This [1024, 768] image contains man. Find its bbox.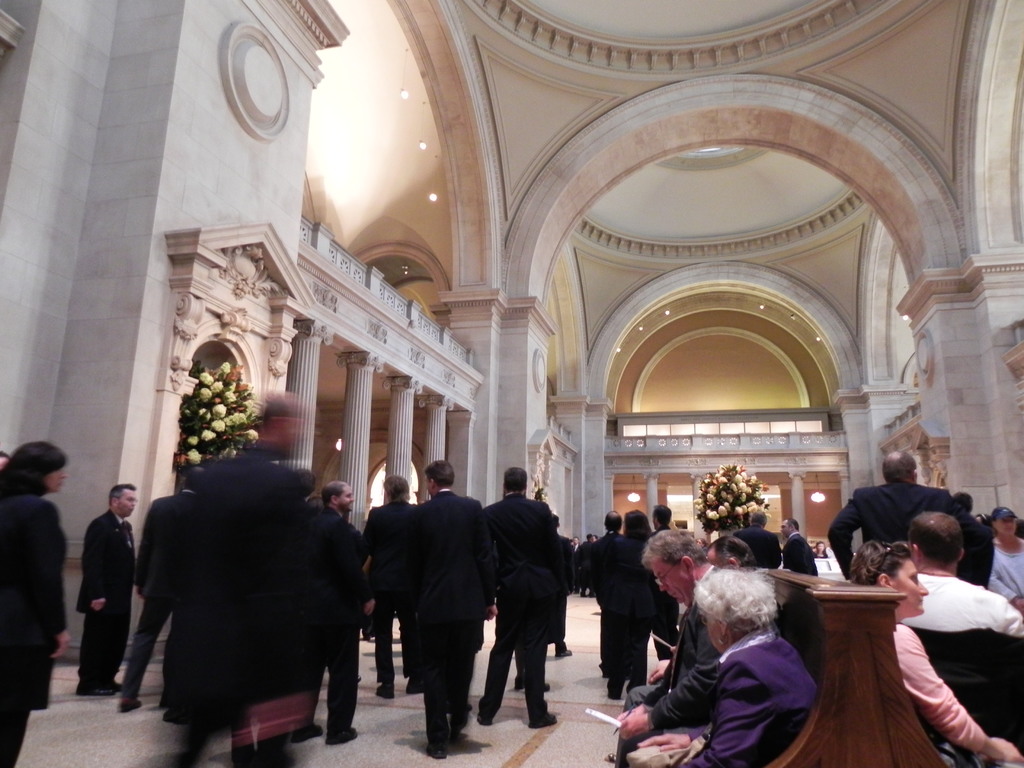
bbox=(780, 519, 820, 573).
